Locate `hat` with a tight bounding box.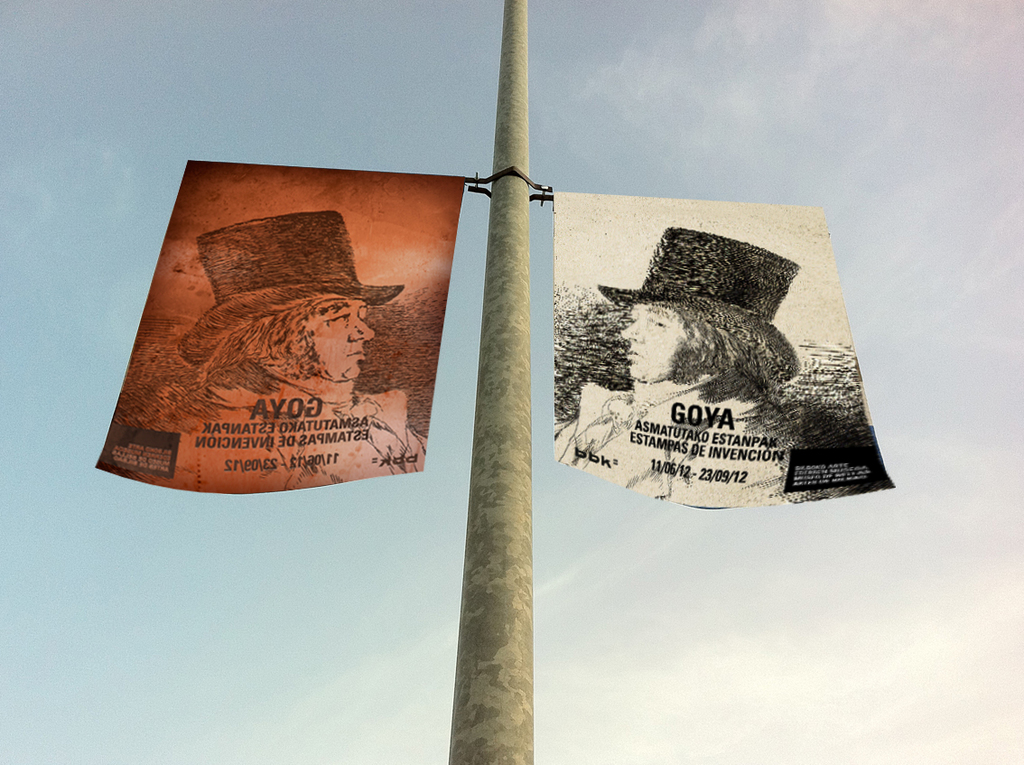
[174, 209, 406, 368].
